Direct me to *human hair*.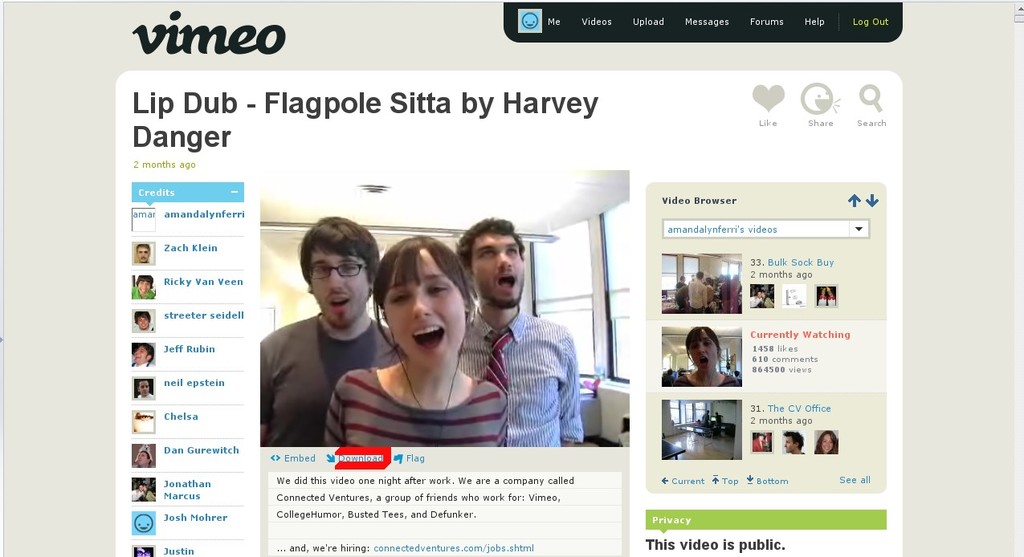
Direction: l=684, t=323, r=720, b=359.
